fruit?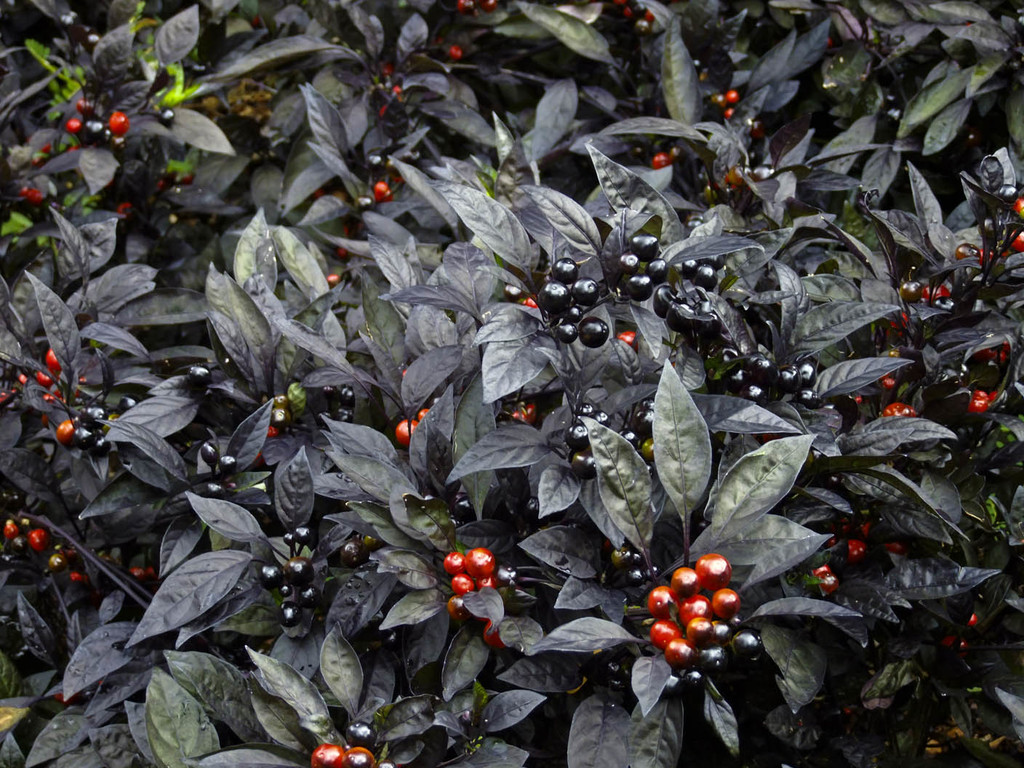
369/150/383/170
